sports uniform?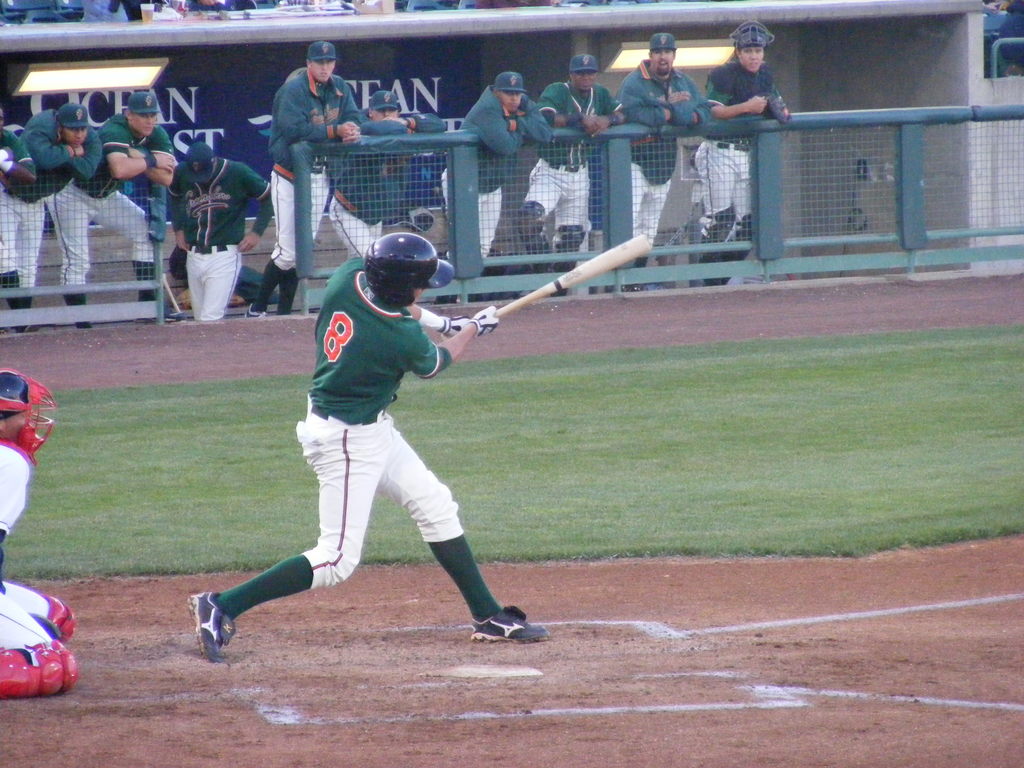
[x1=326, y1=108, x2=453, y2=251]
